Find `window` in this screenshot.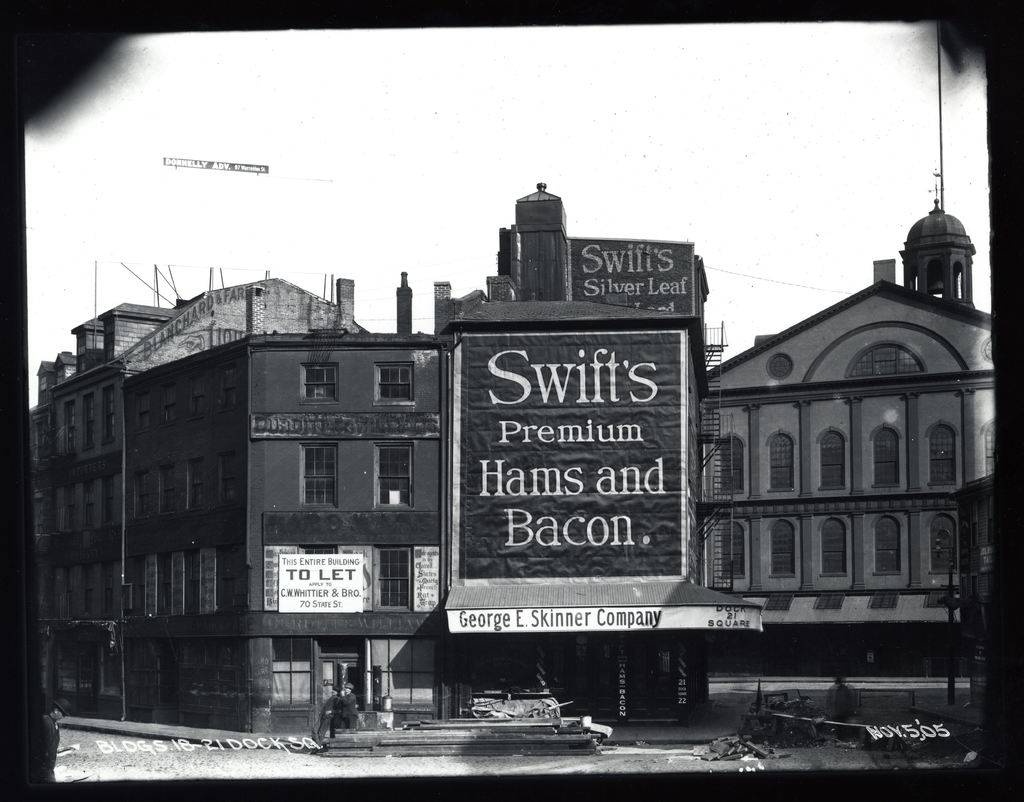
The bounding box for `window` is (928, 513, 960, 573).
